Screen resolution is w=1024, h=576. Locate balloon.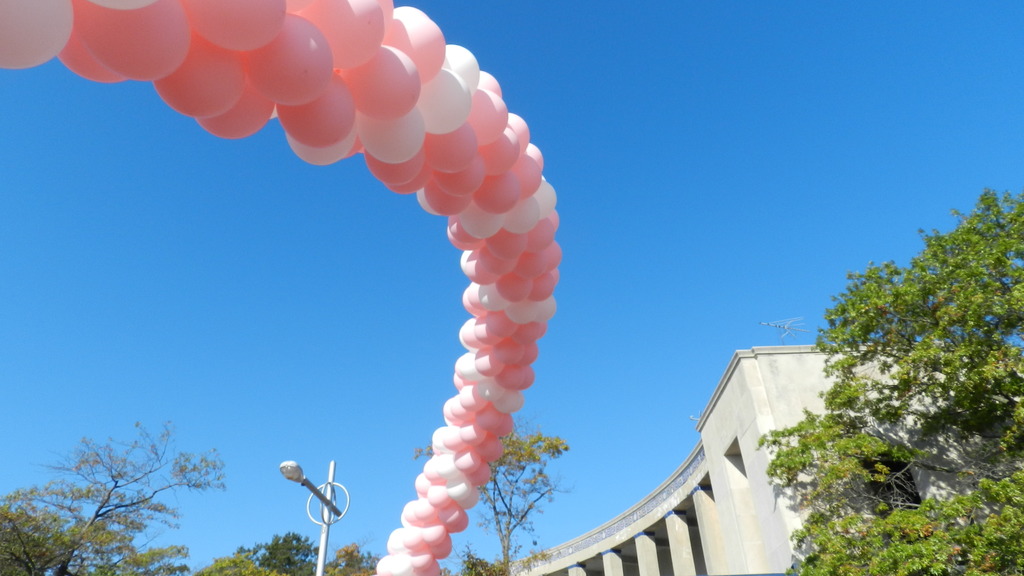
bbox(468, 283, 488, 309).
